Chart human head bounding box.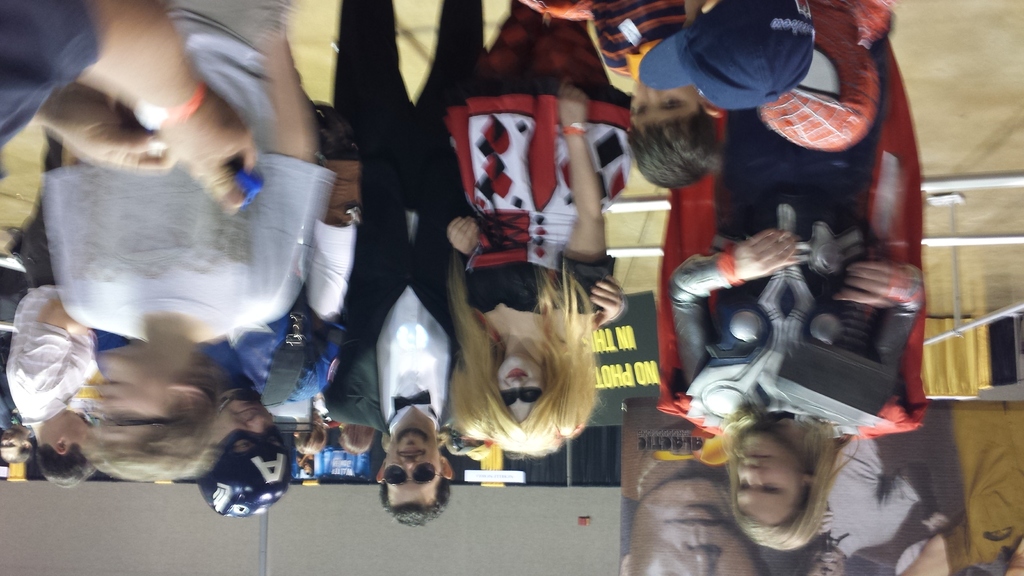
Charted: <box>34,408,86,484</box>.
